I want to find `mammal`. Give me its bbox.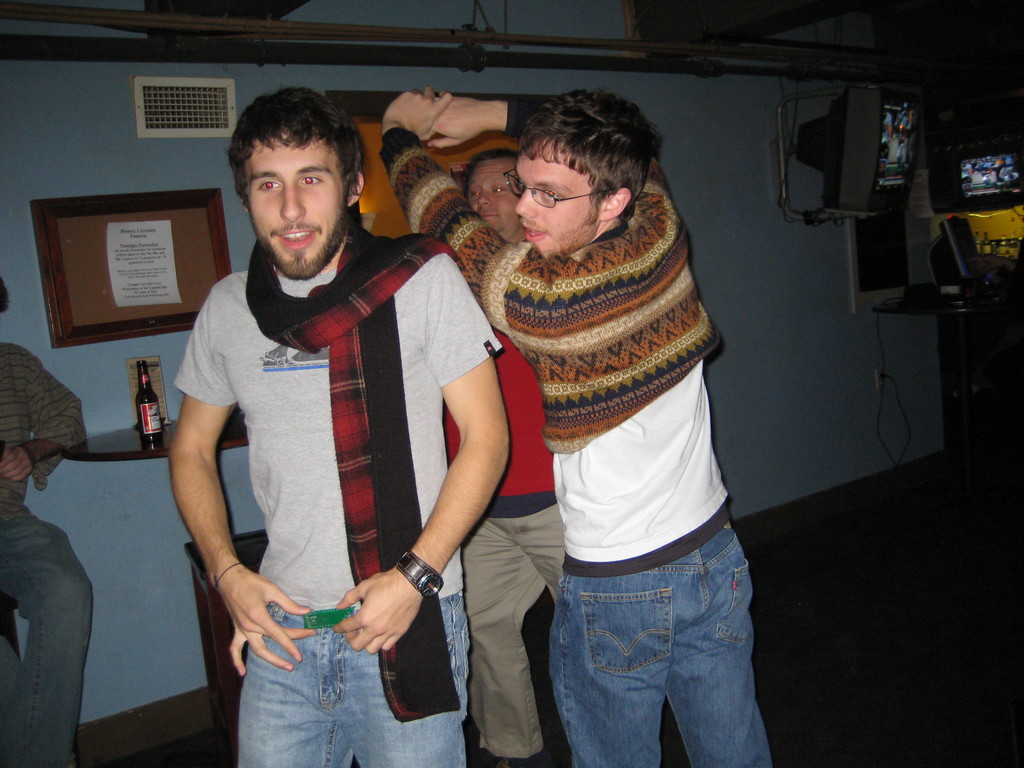
(166,87,504,767).
